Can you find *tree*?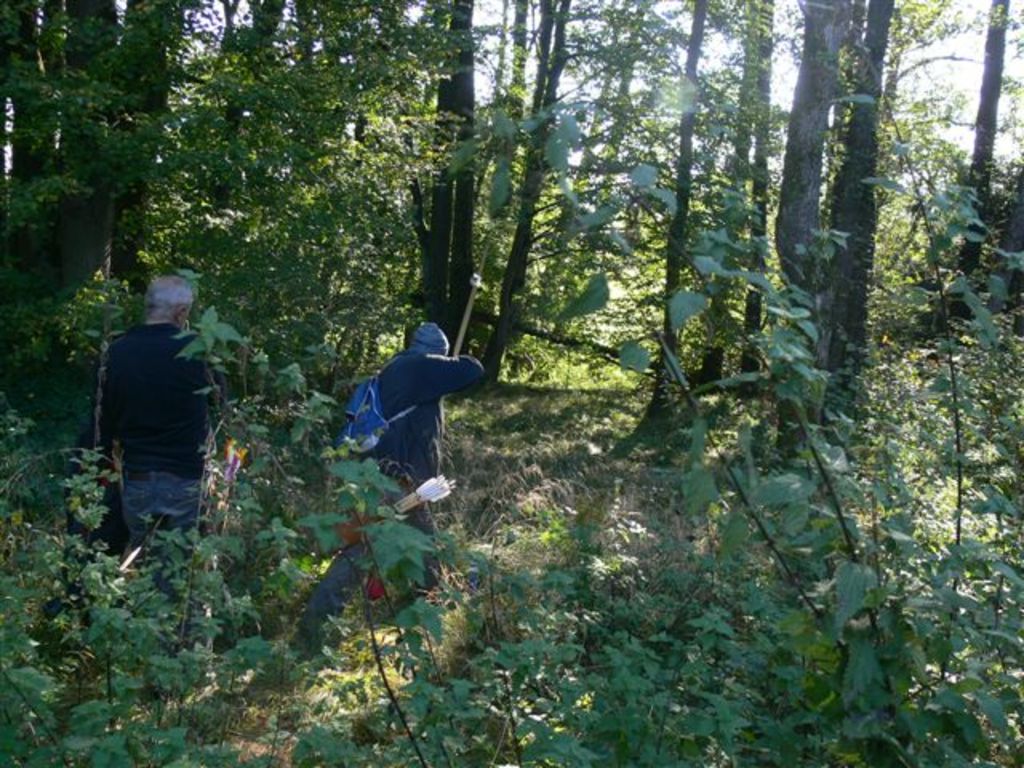
Yes, bounding box: x1=696, y1=0, x2=757, y2=381.
